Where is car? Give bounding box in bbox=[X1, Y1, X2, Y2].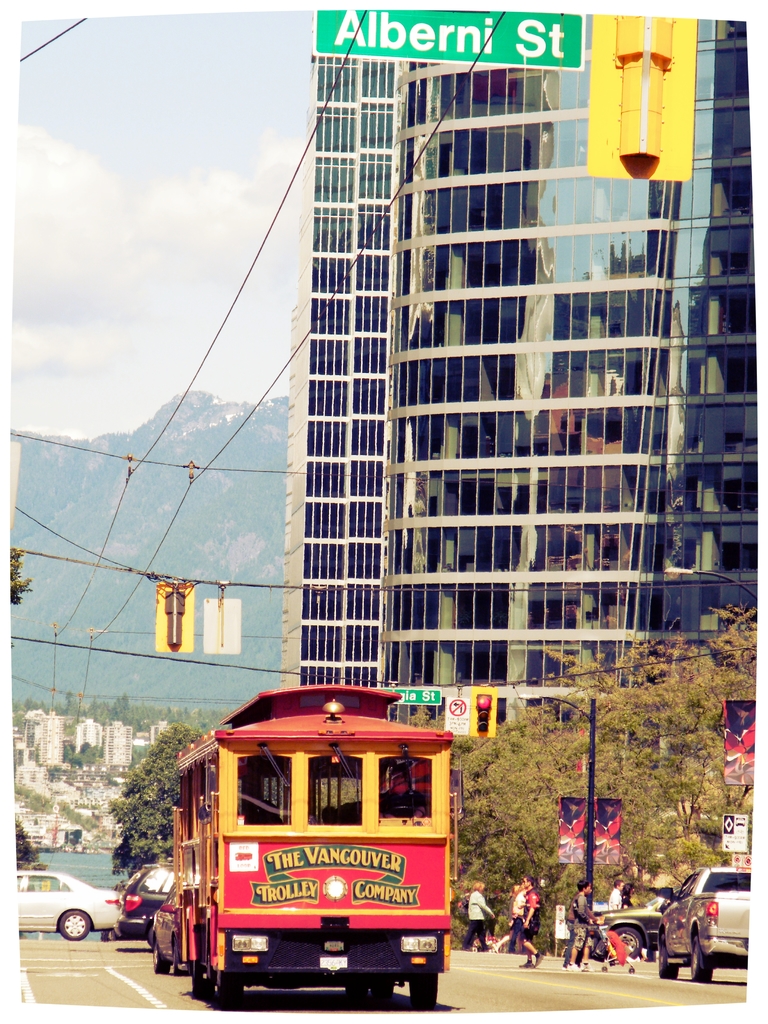
bbox=[149, 895, 184, 968].
